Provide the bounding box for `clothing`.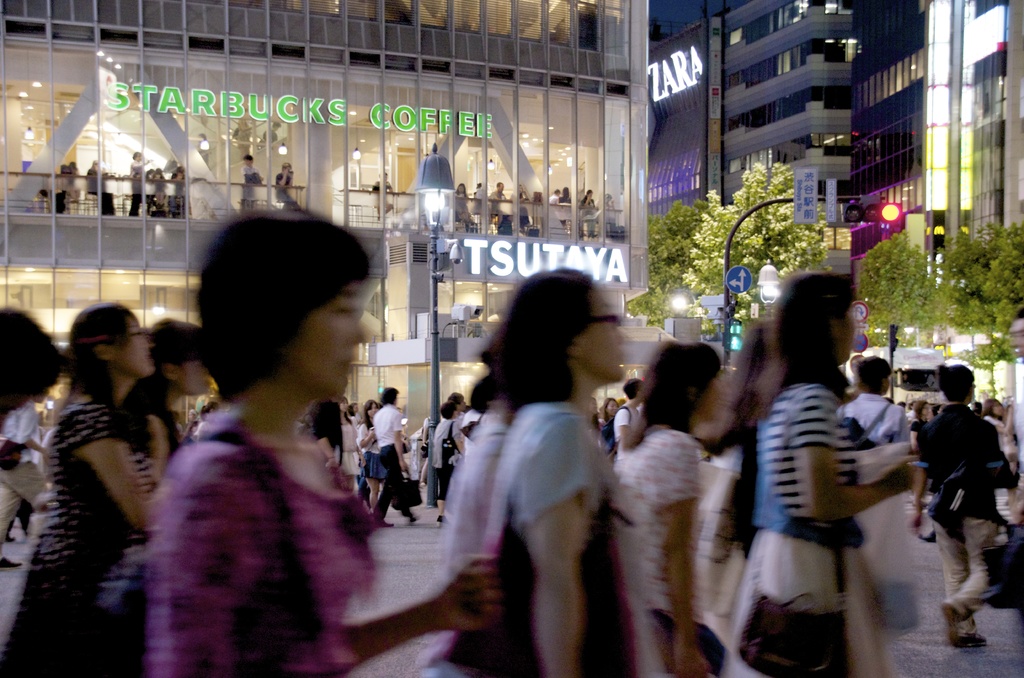
locate(916, 403, 1018, 634).
